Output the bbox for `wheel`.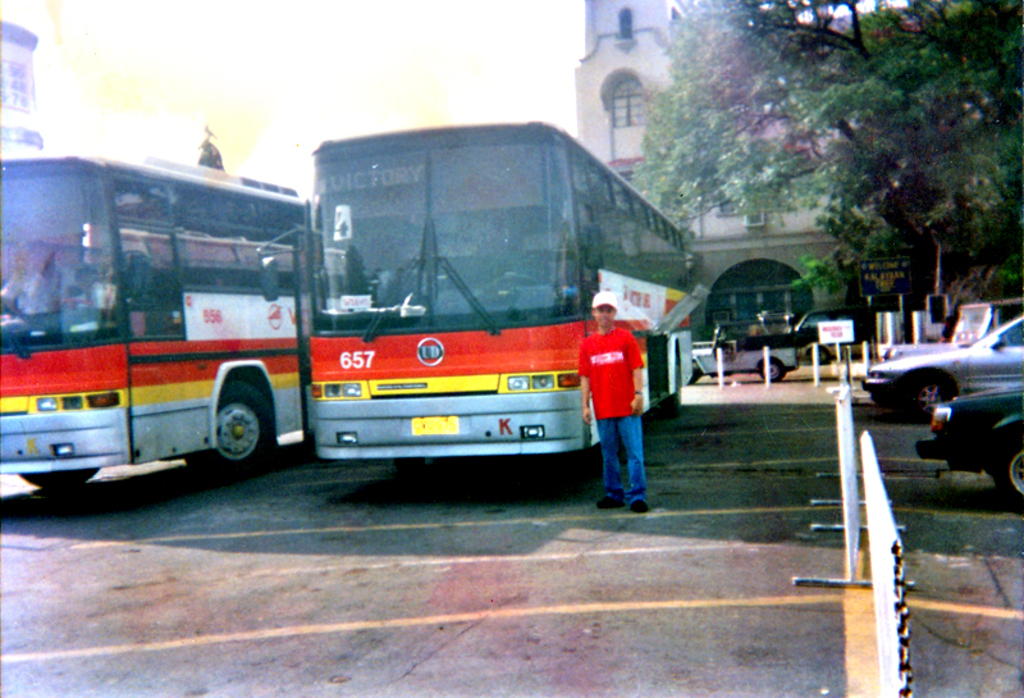
[x1=687, y1=361, x2=701, y2=380].
